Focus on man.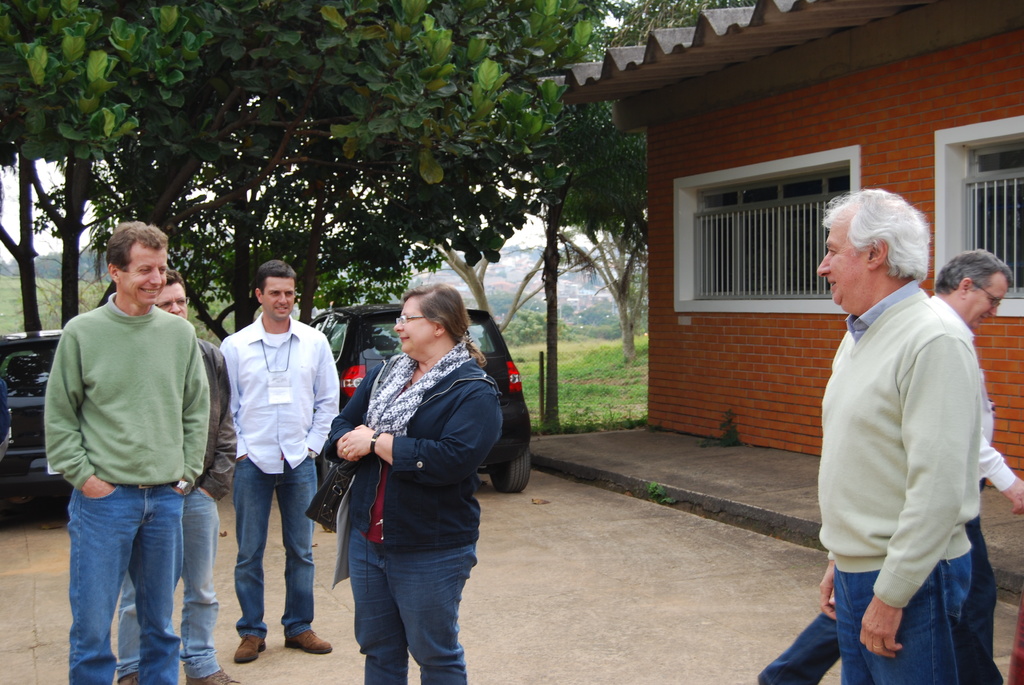
Focused at l=219, t=261, r=343, b=665.
